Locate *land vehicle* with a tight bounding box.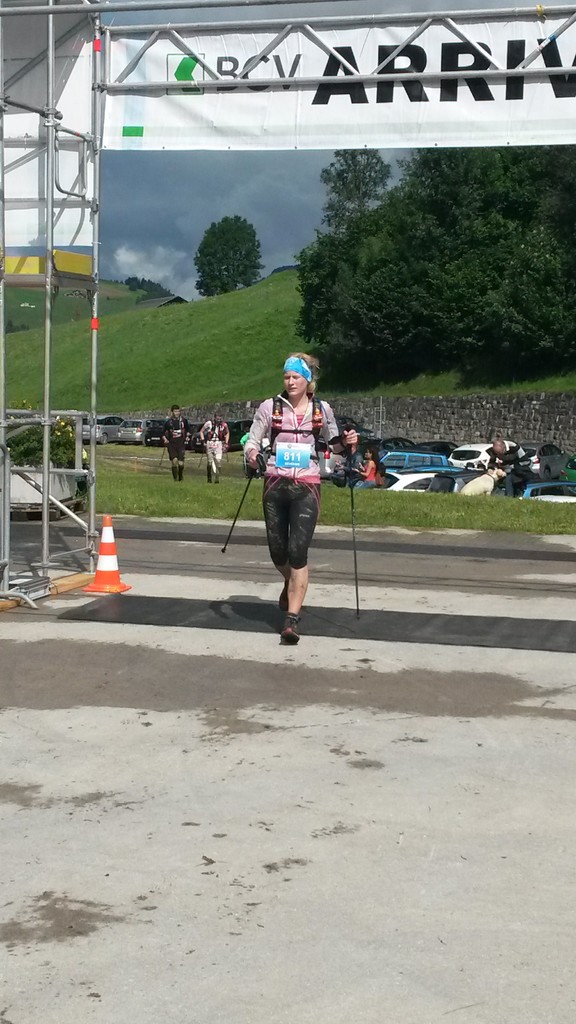
<region>198, 417, 256, 452</region>.
